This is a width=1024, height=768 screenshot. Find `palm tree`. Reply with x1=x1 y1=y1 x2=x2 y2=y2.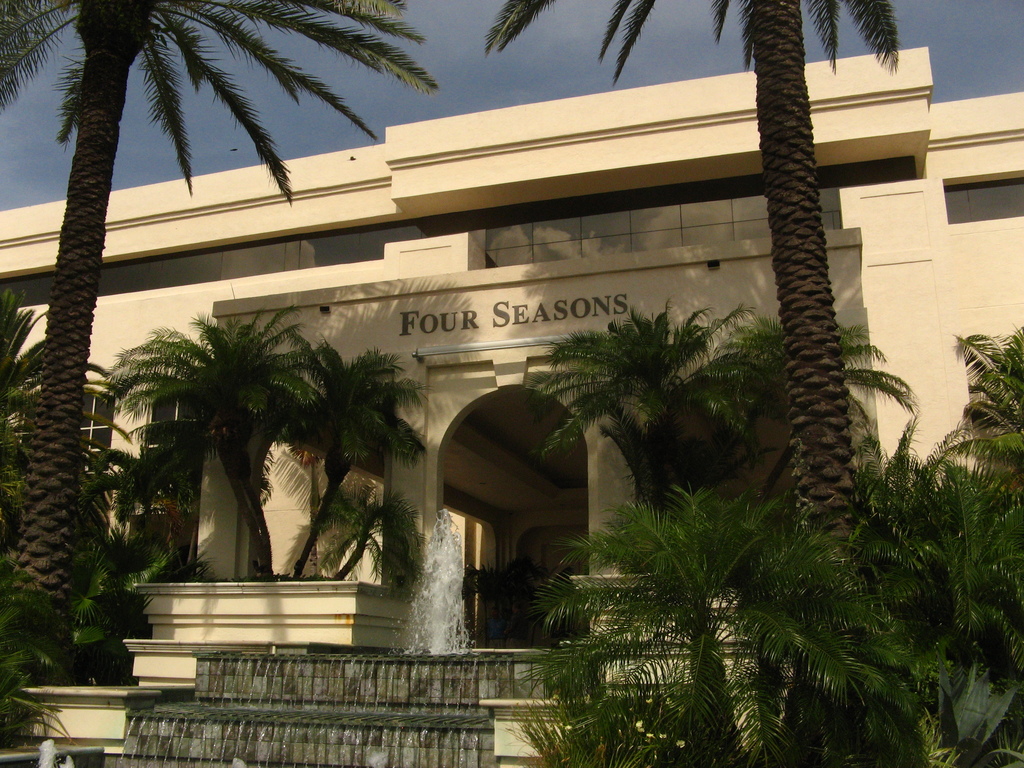
x1=486 y1=0 x2=900 y2=602.
